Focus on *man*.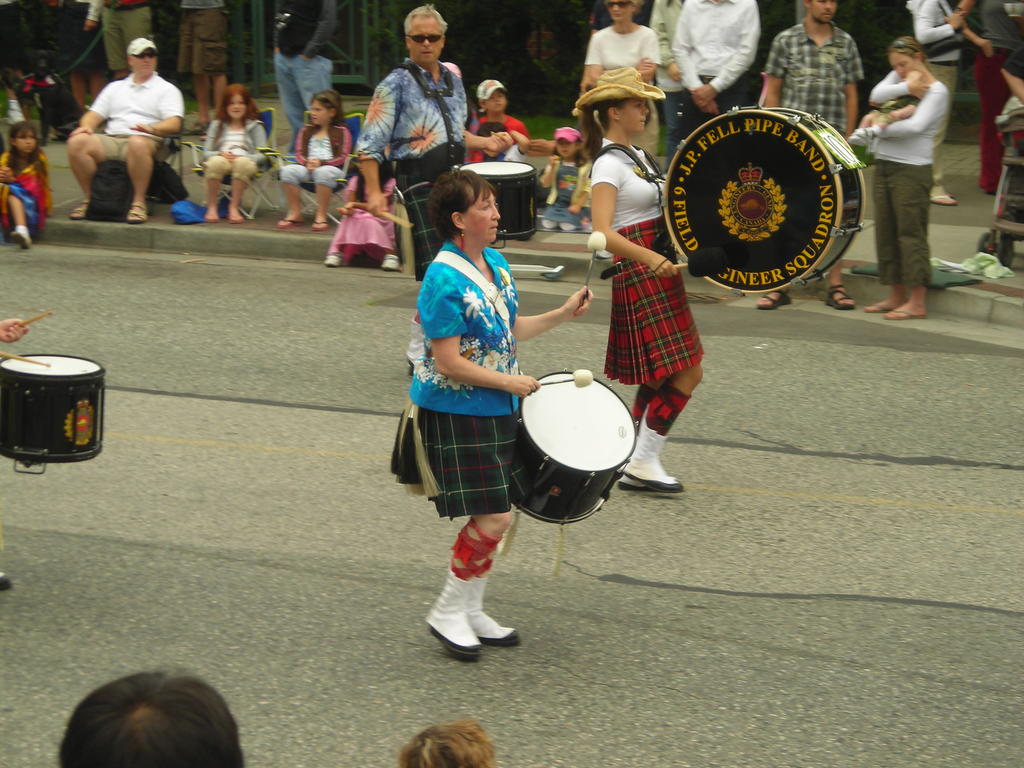
Focused at rect(355, 0, 515, 284).
